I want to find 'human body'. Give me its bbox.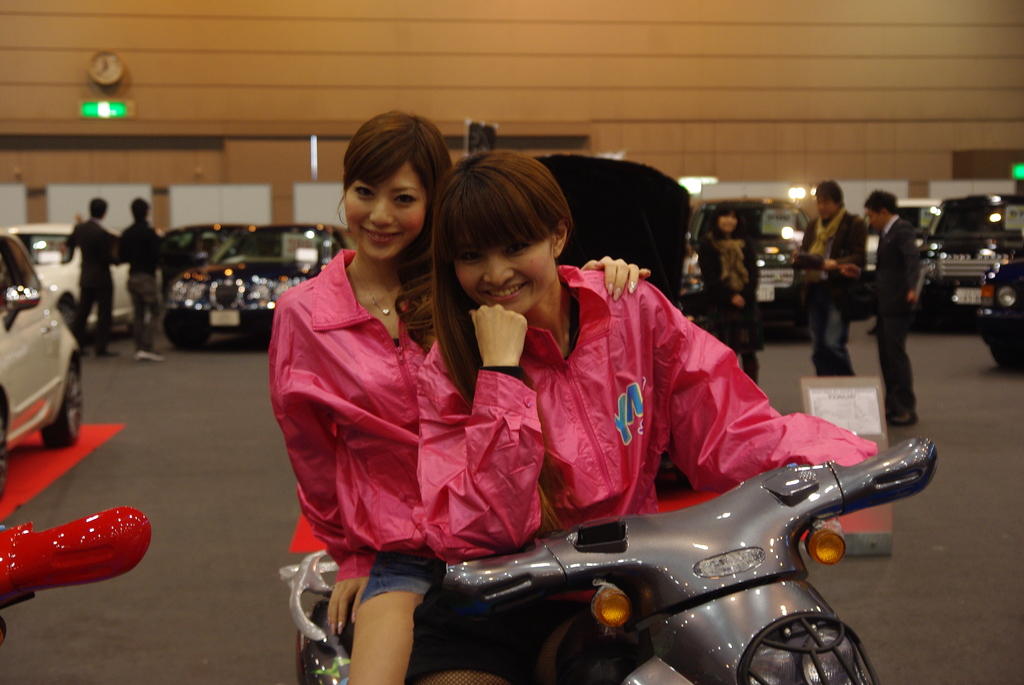
(870,193,927,426).
